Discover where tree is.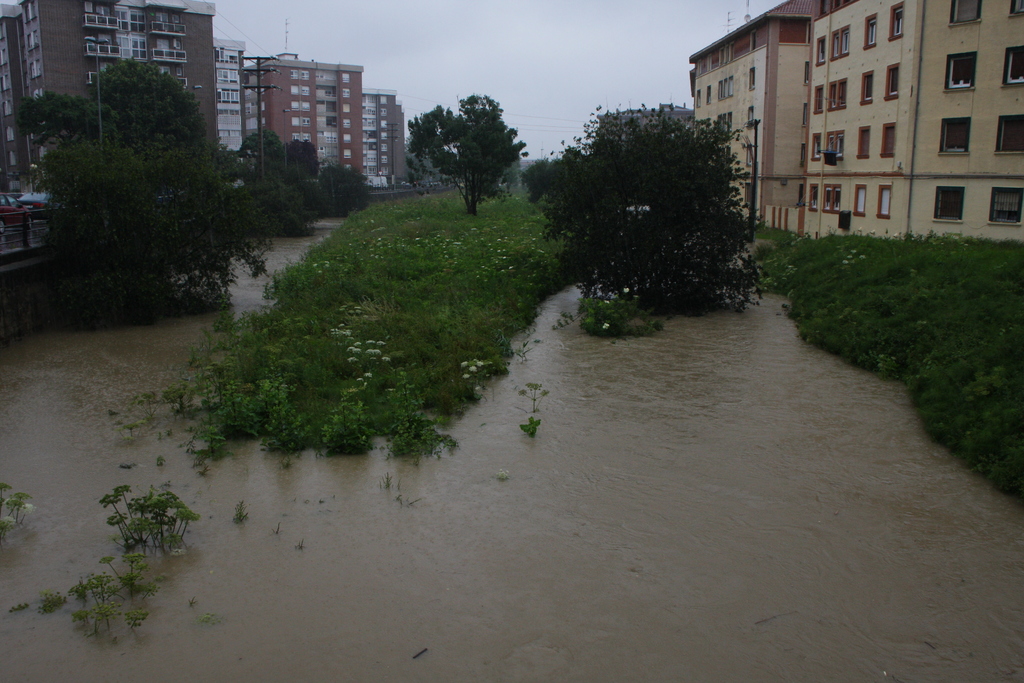
Discovered at (404,83,534,222).
